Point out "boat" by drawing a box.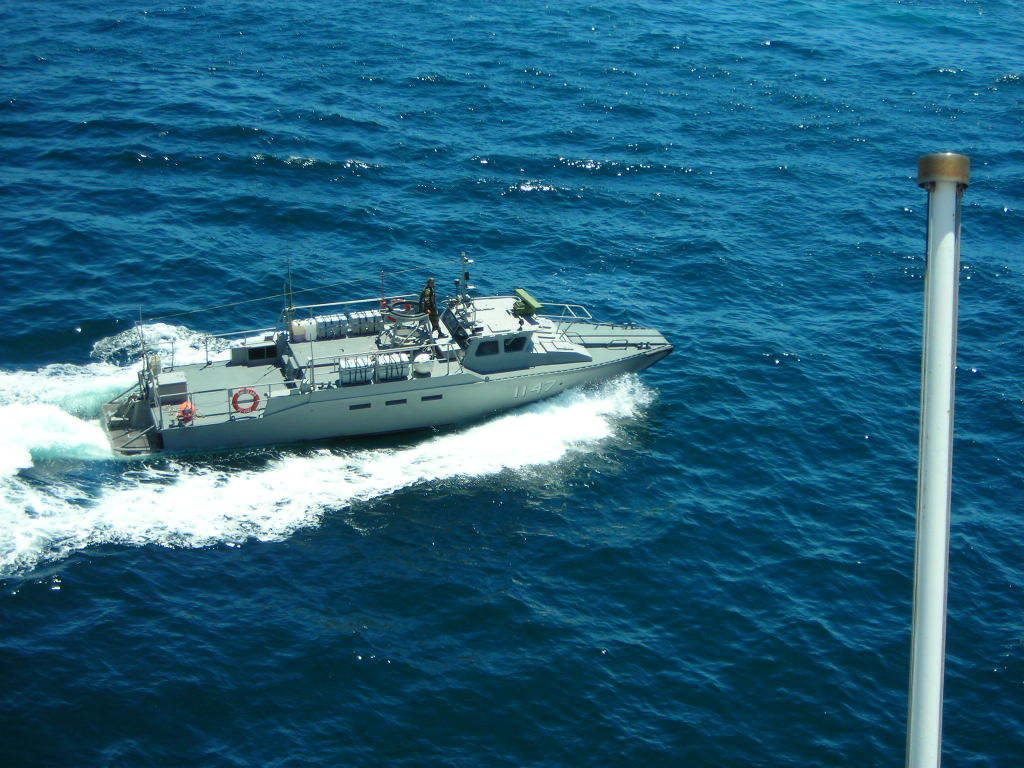
{"x1": 105, "y1": 258, "x2": 669, "y2": 451}.
